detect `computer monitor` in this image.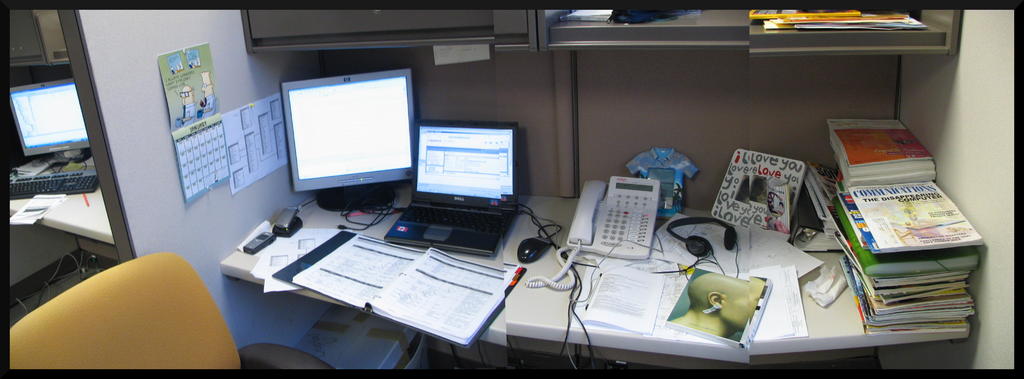
Detection: crop(264, 61, 420, 229).
